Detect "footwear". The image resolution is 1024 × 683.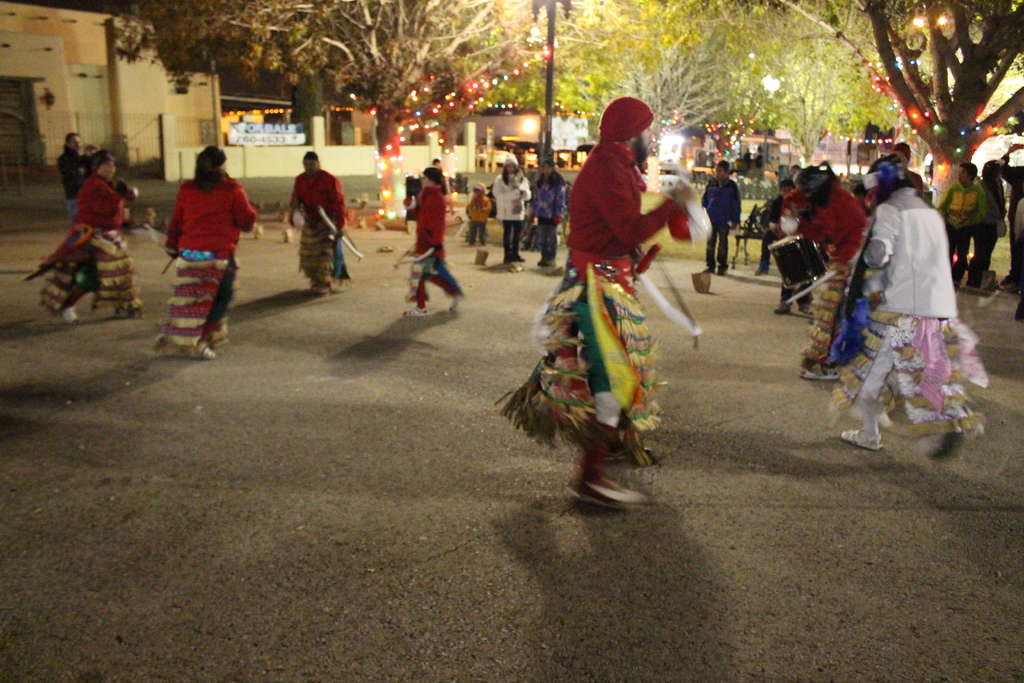
left=836, top=425, right=884, bottom=451.
